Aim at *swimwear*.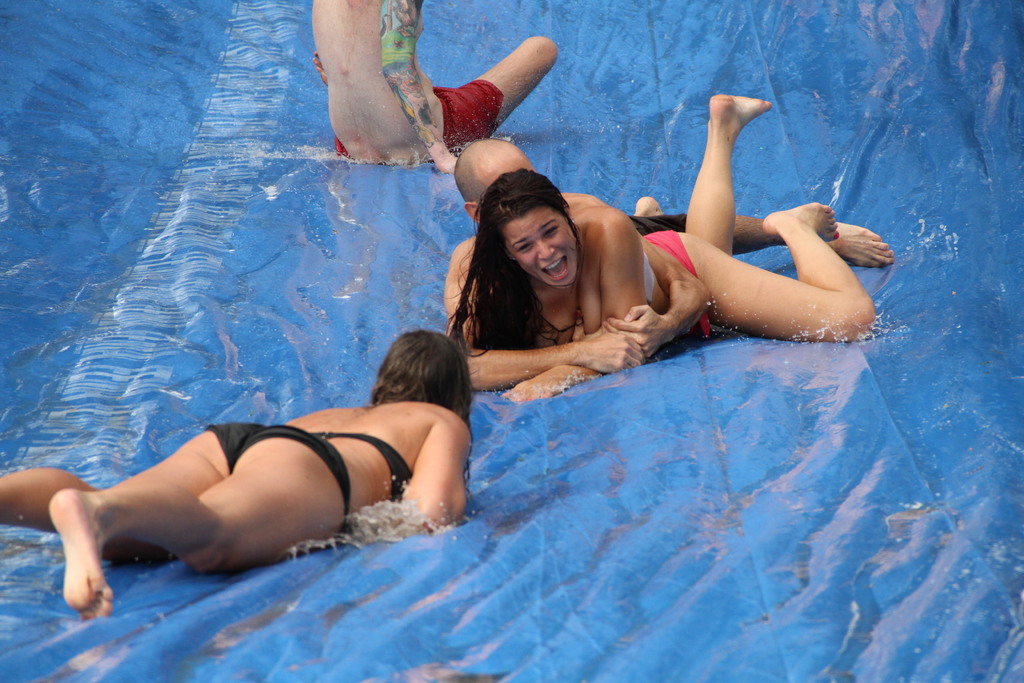
Aimed at {"left": 207, "top": 424, "right": 344, "bottom": 517}.
